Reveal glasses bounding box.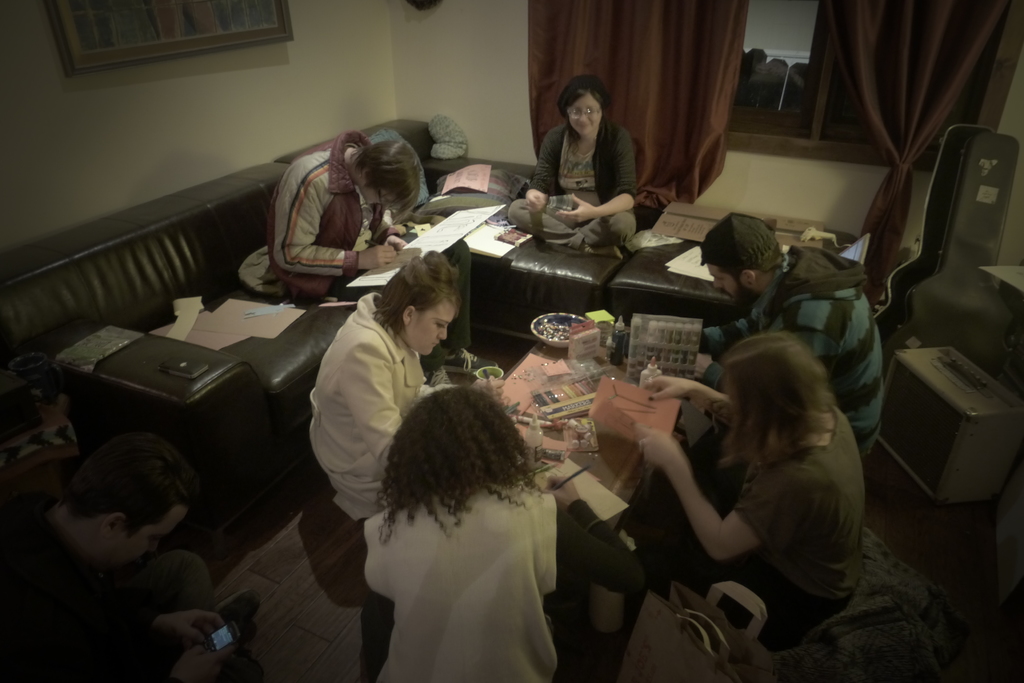
Revealed: locate(377, 189, 394, 211).
